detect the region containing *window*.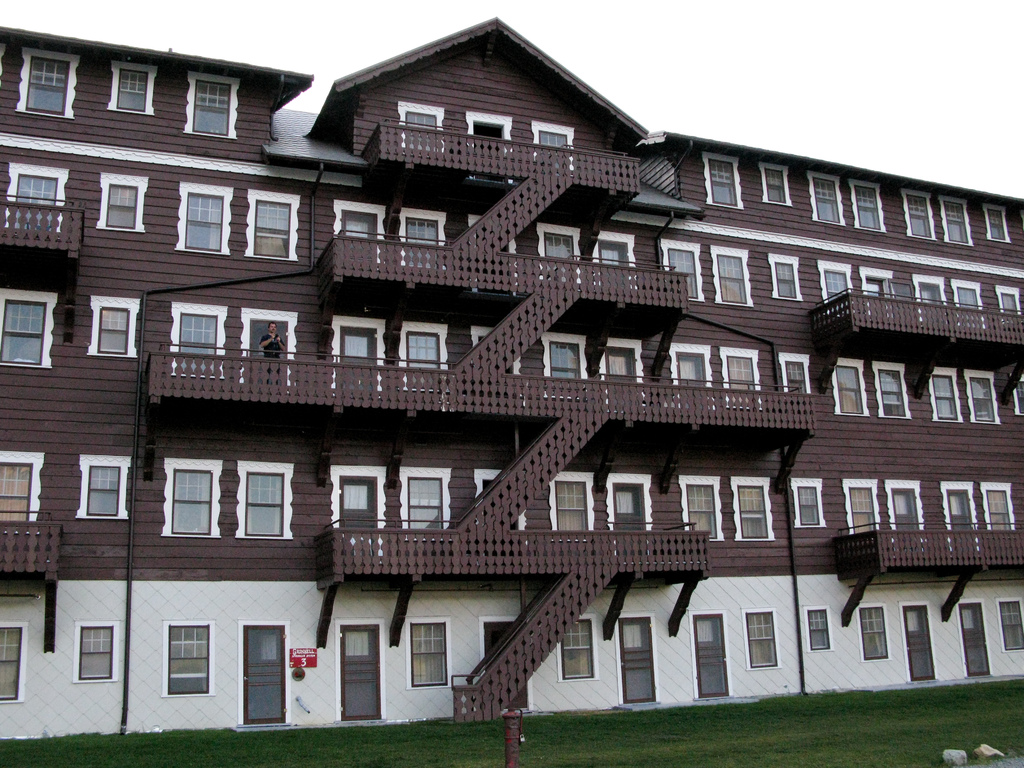
rect(767, 253, 804, 303).
